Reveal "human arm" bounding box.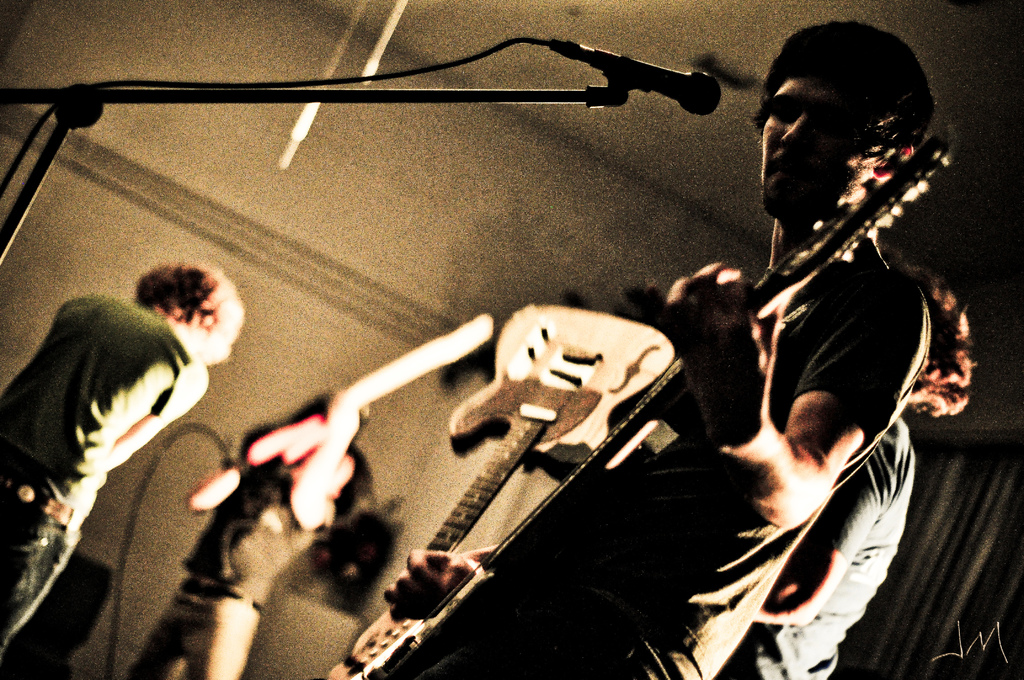
Revealed: {"x1": 97, "y1": 355, "x2": 216, "y2": 473}.
